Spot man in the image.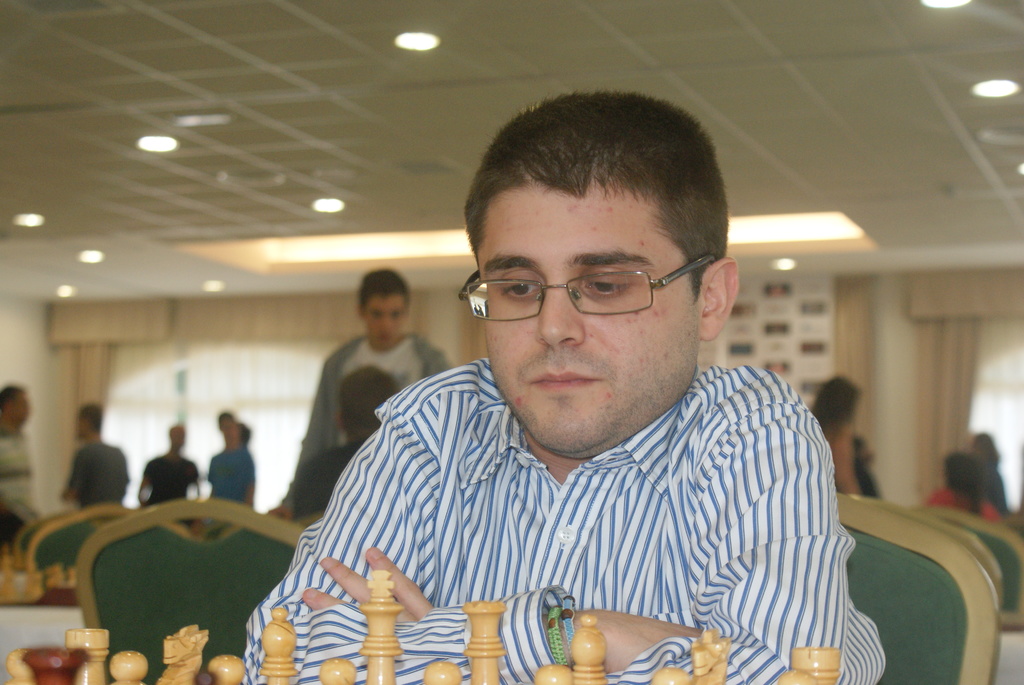
man found at crop(236, 118, 915, 670).
